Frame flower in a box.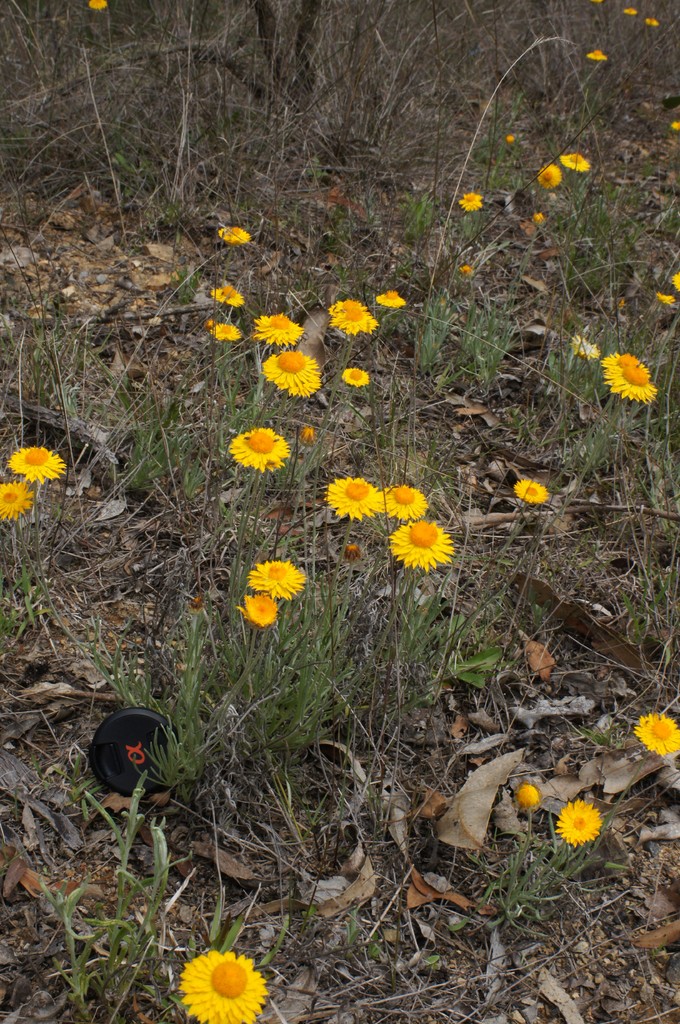
left=596, top=353, right=656, bottom=403.
